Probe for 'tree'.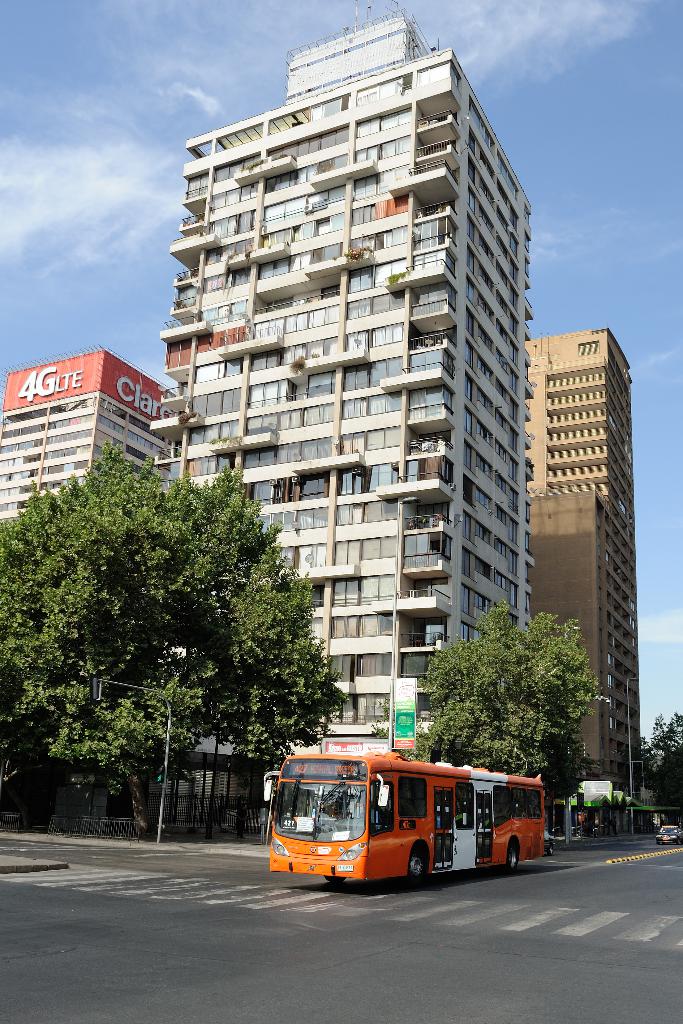
Probe result: pyautogui.locateOnScreen(422, 593, 598, 827).
